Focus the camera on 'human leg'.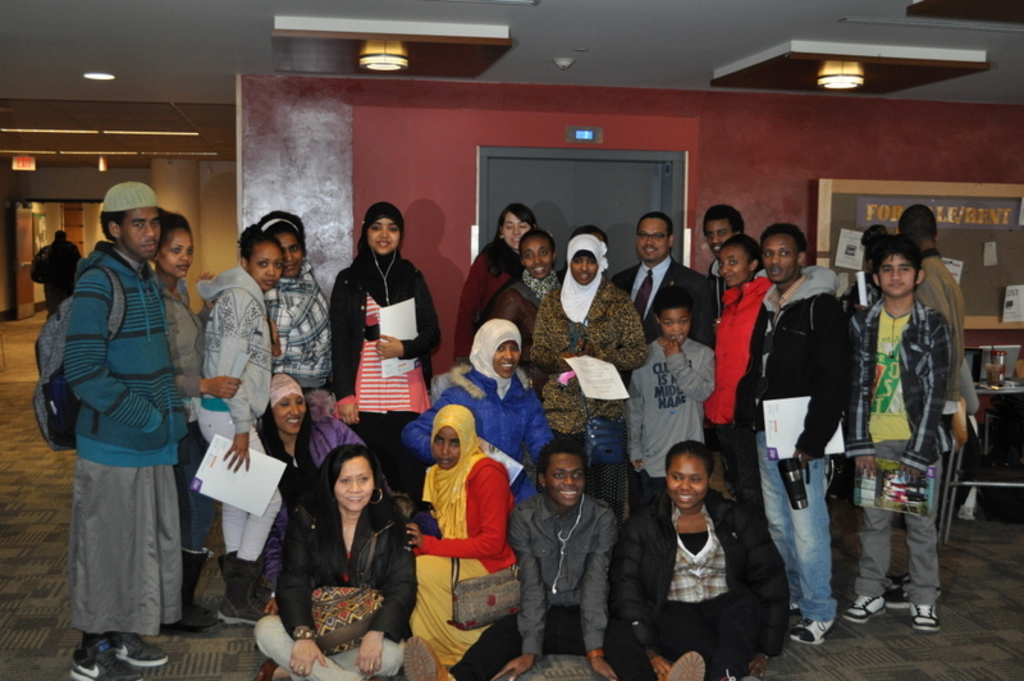
Focus region: l=639, t=602, r=745, b=664.
